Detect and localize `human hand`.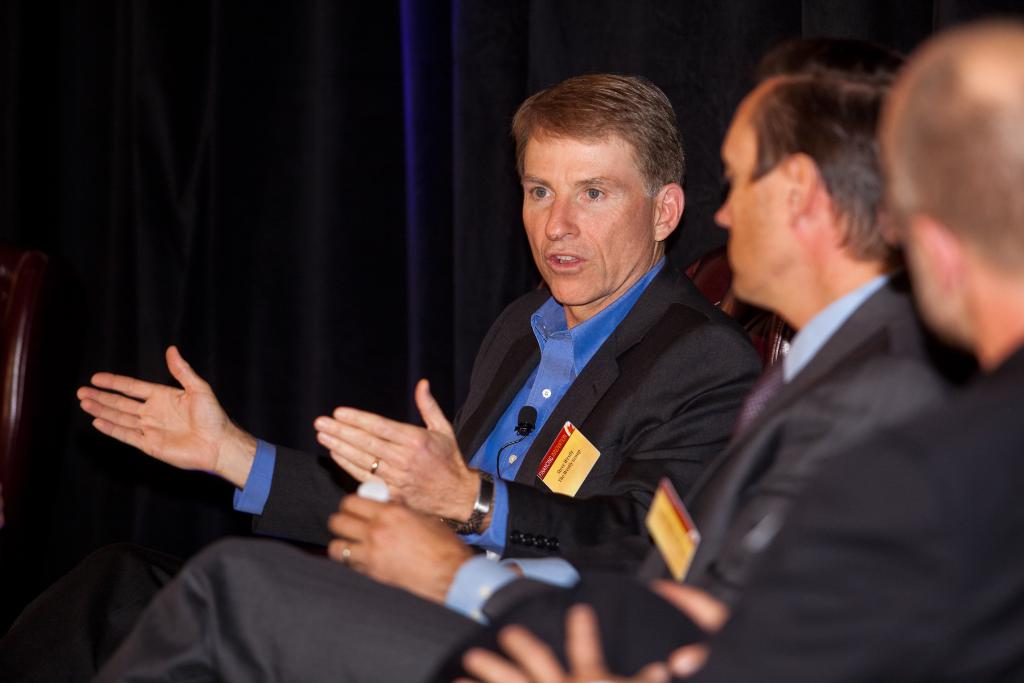
Localized at <box>310,377,470,518</box>.
